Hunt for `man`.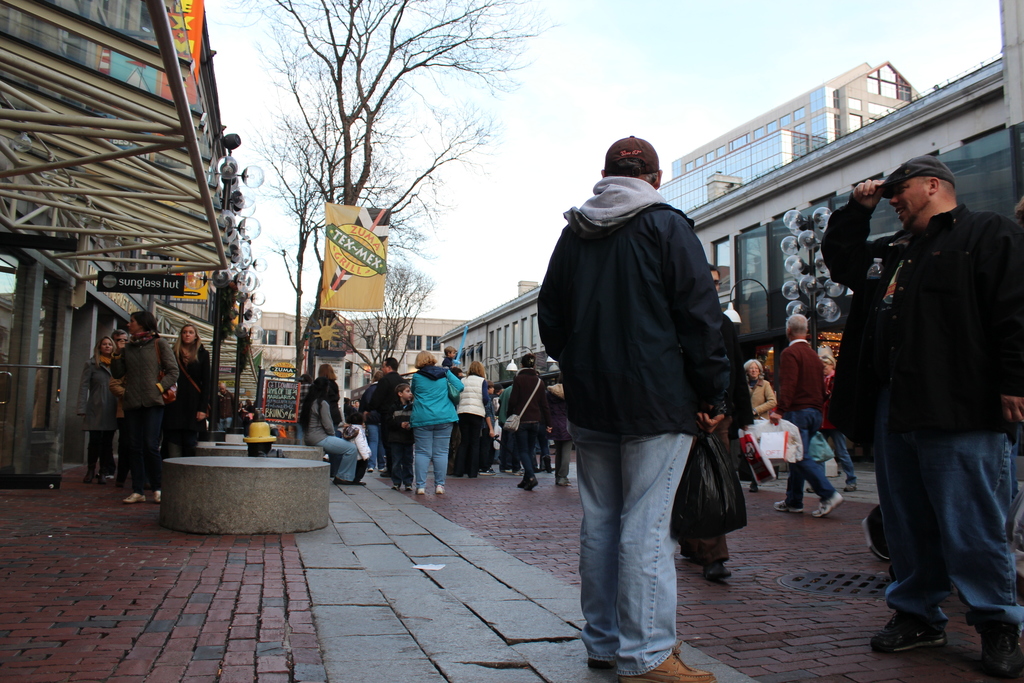
Hunted down at (819,142,1023,682).
